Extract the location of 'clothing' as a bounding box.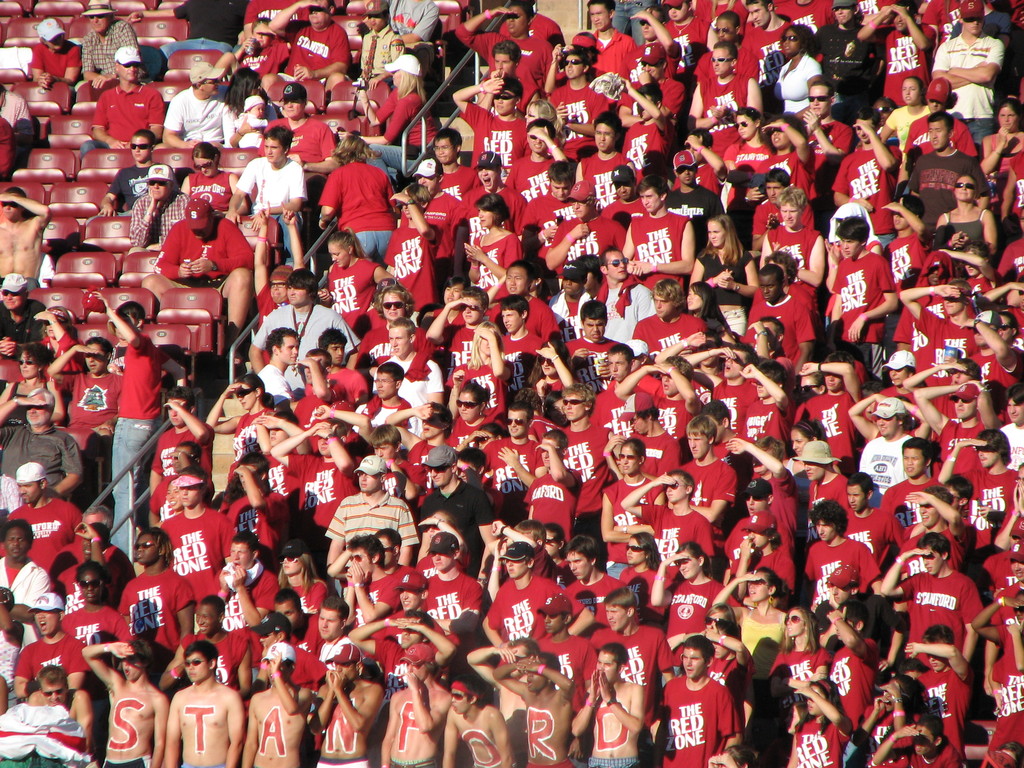
320/257/371/319.
